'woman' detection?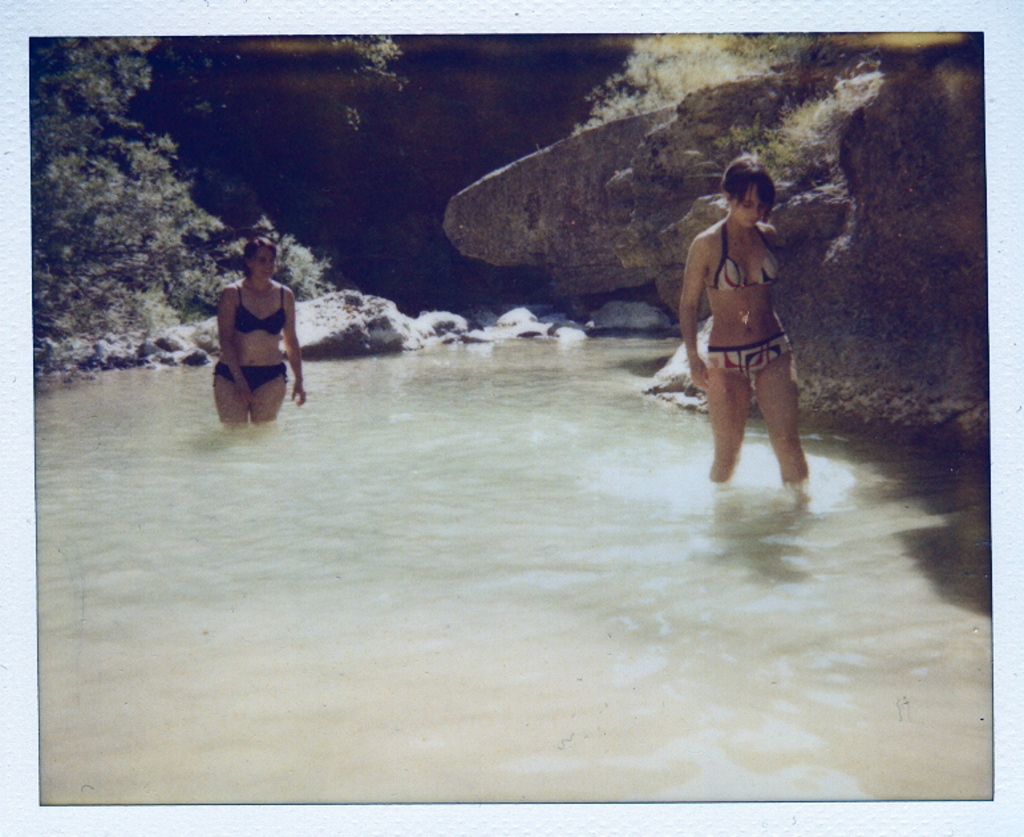
[left=661, top=171, right=810, bottom=502]
